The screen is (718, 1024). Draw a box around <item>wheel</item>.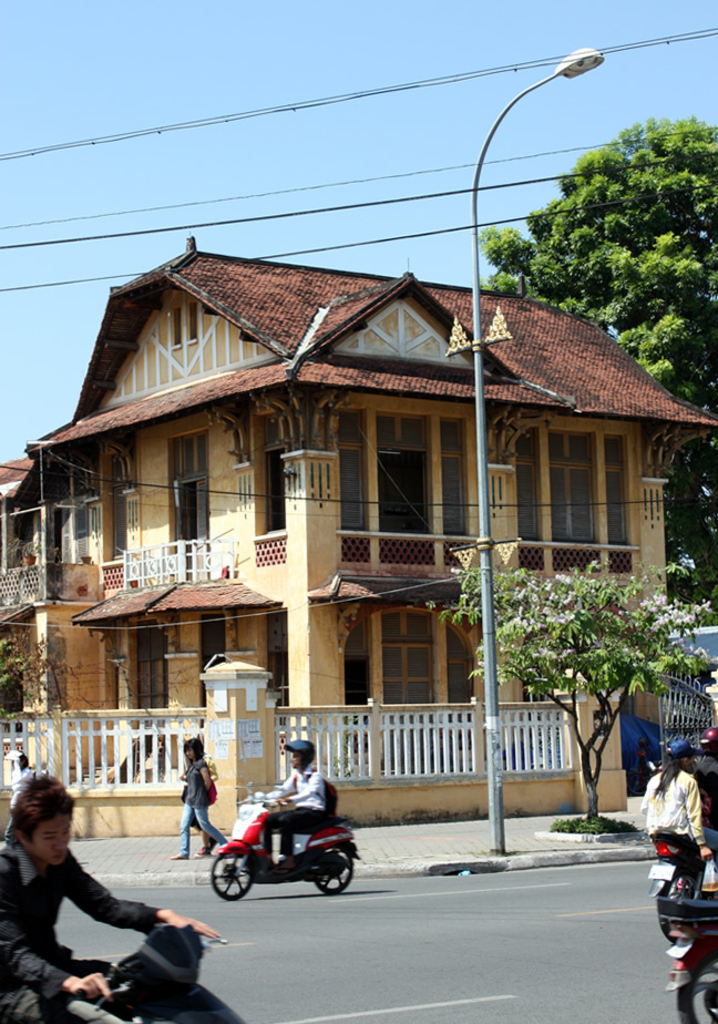
BBox(671, 982, 717, 1023).
